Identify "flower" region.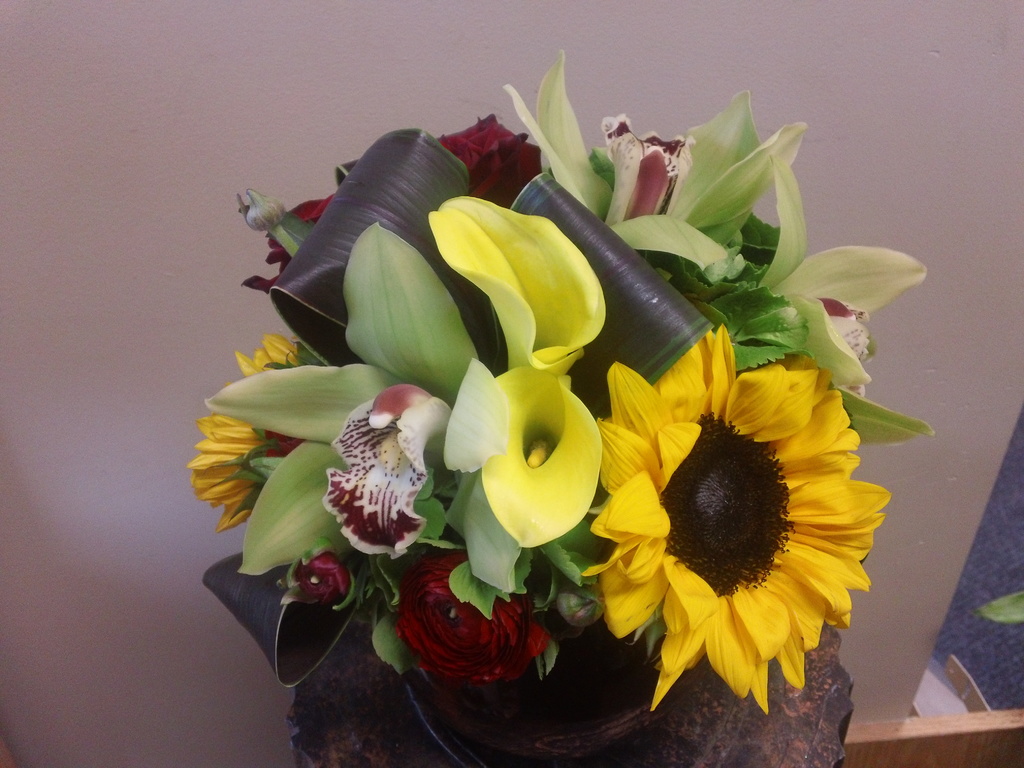
Region: detection(574, 322, 898, 712).
